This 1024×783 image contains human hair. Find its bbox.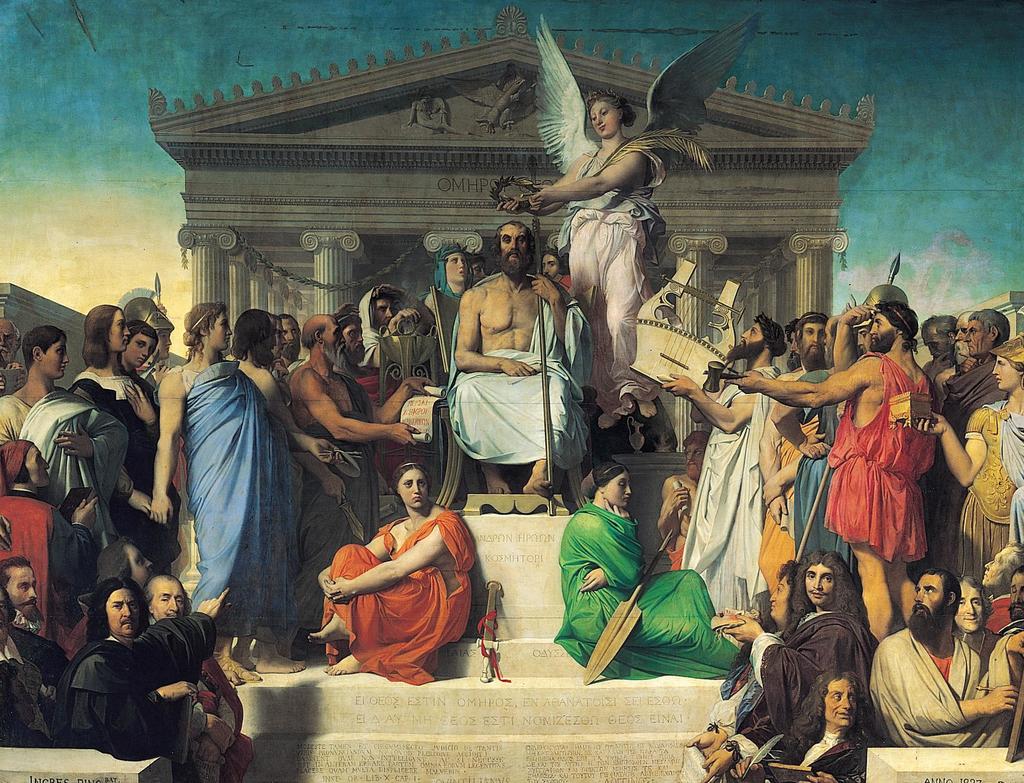
12, 450, 35, 488.
